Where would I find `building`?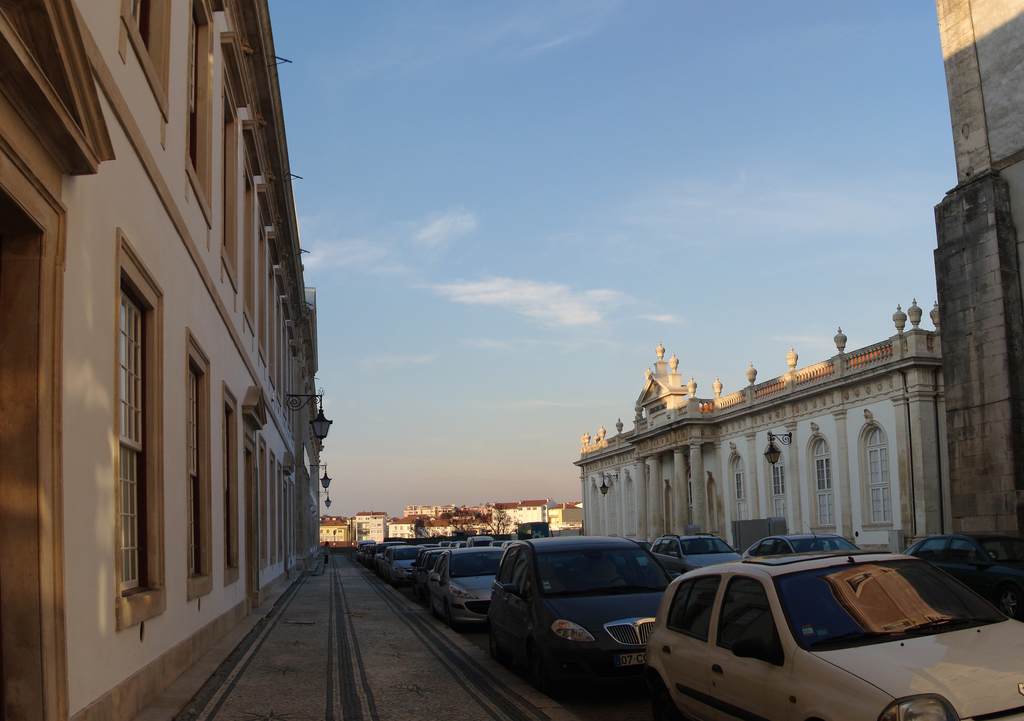
At bbox=(0, 0, 333, 720).
